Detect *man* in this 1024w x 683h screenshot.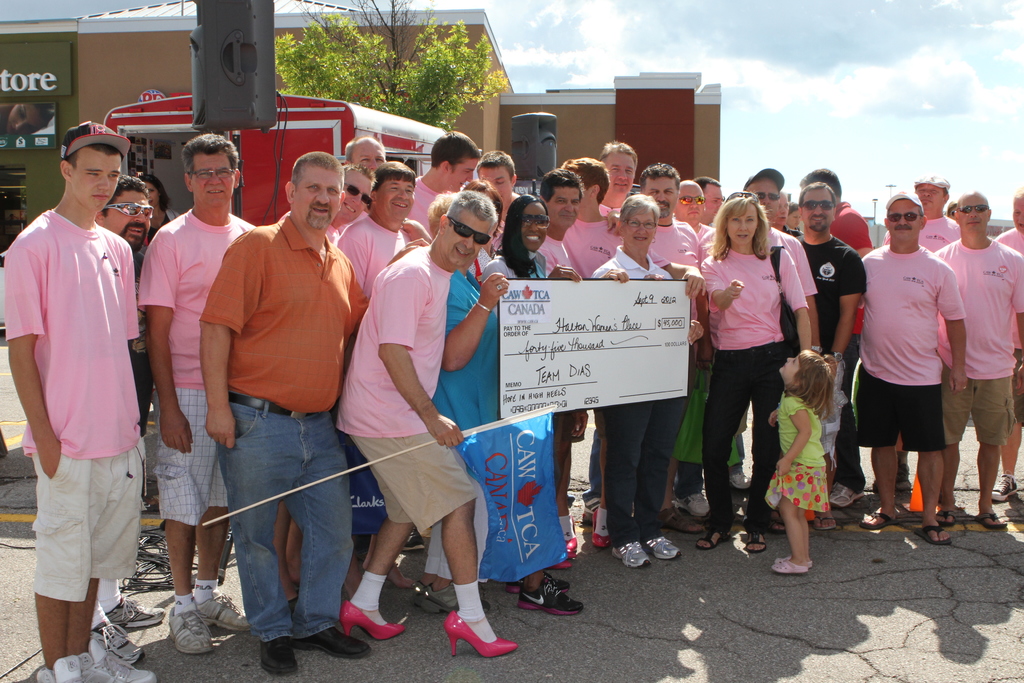
Detection: l=347, t=136, r=383, b=176.
